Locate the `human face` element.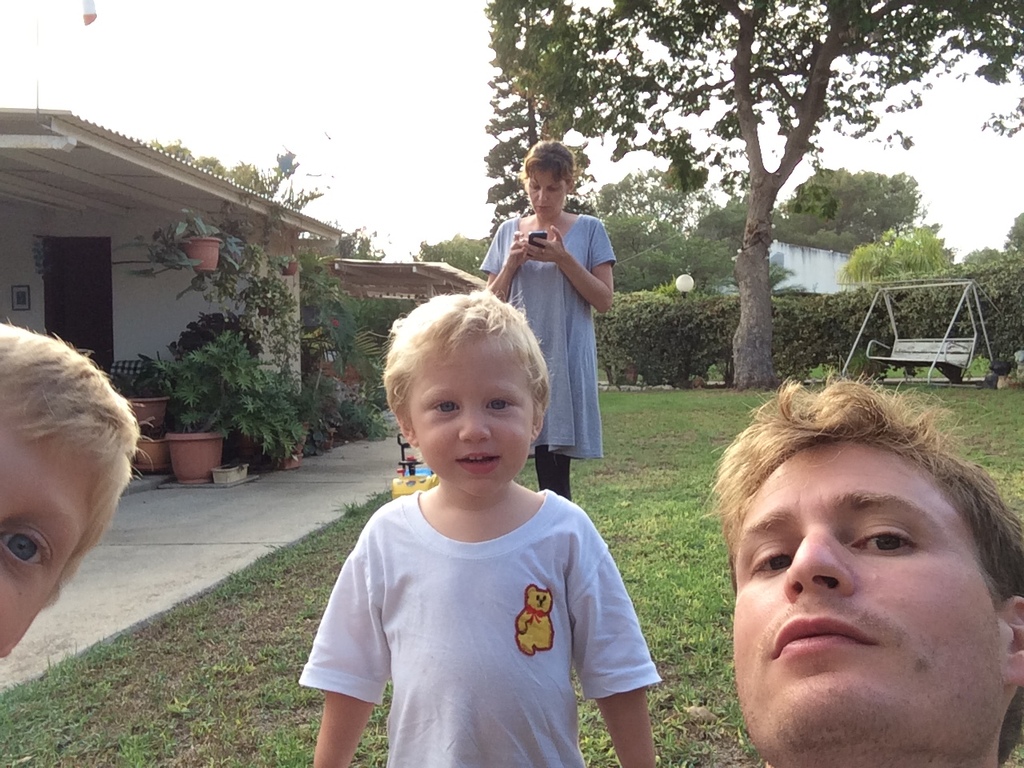
Element bbox: {"x1": 530, "y1": 170, "x2": 567, "y2": 222}.
